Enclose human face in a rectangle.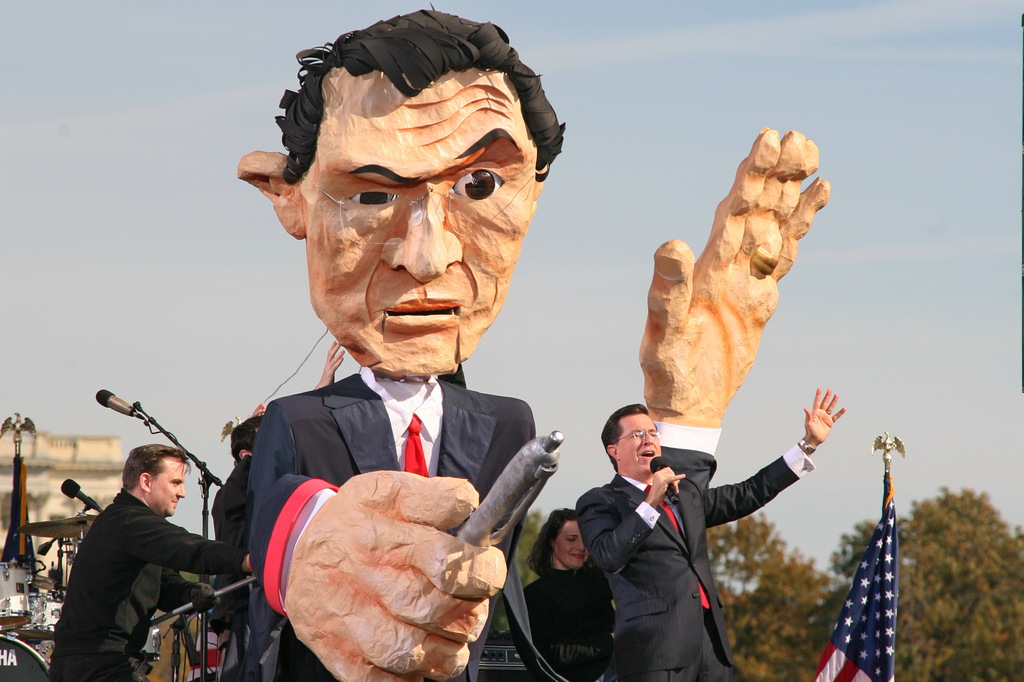
left=151, top=454, right=188, bottom=519.
